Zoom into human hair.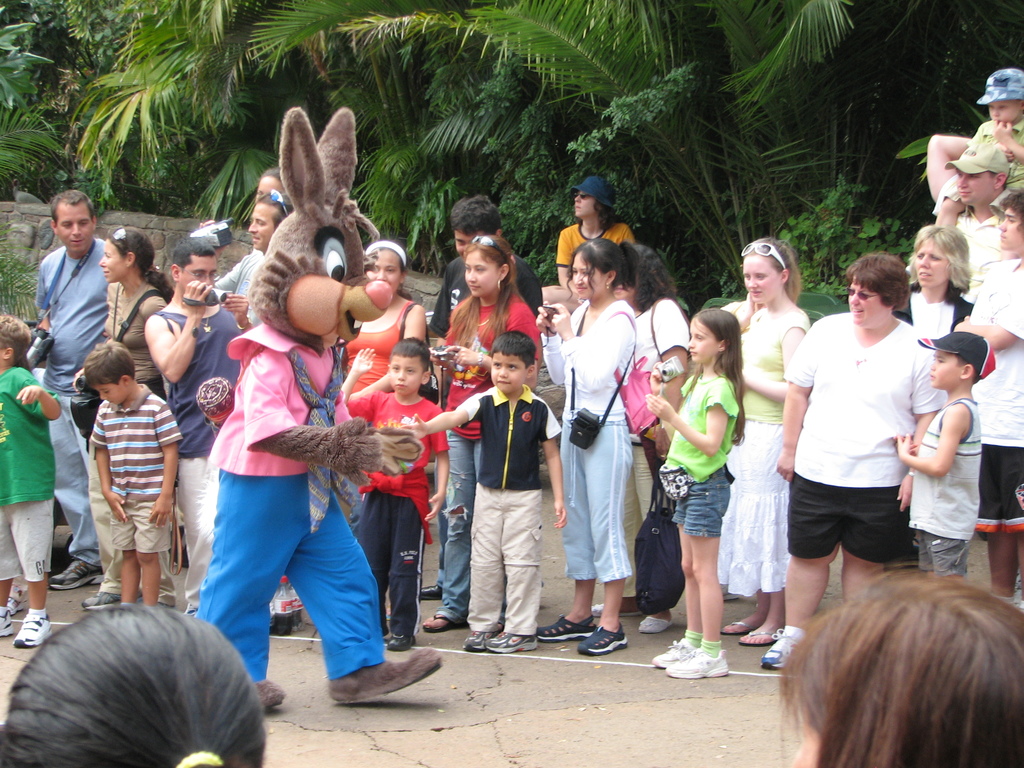
Zoom target: box=[81, 337, 138, 385].
